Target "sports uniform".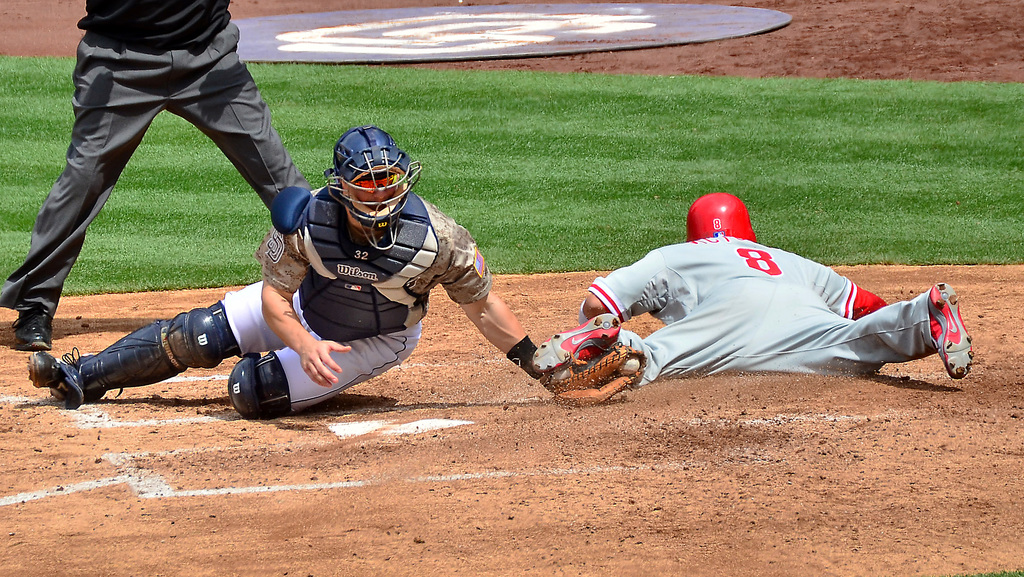
Target region: locate(0, 0, 313, 345).
